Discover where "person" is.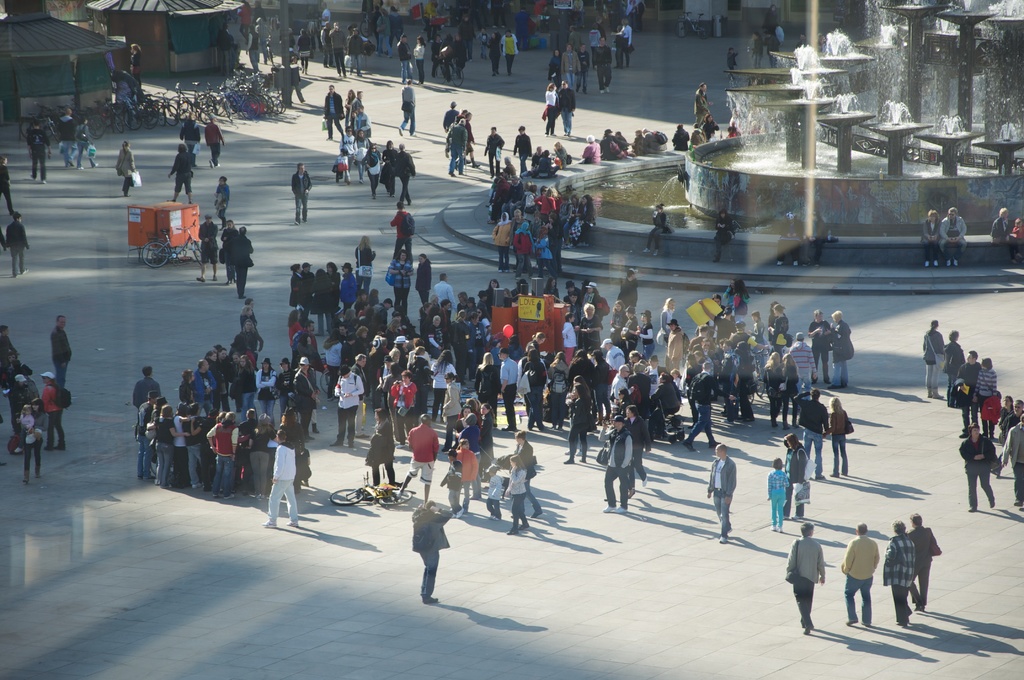
Discovered at locate(23, 123, 53, 185).
